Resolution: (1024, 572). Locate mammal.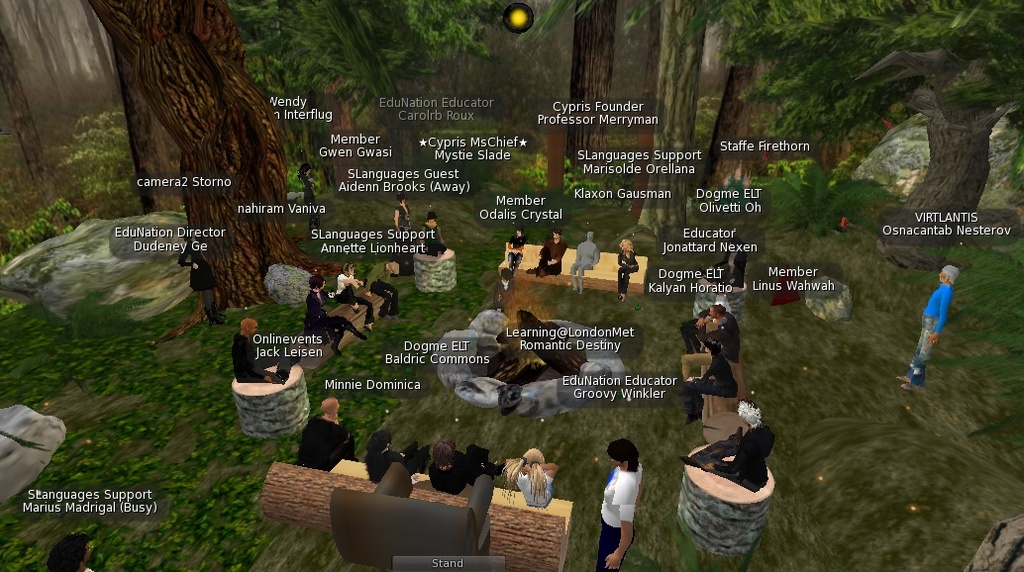
(505, 225, 524, 275).
